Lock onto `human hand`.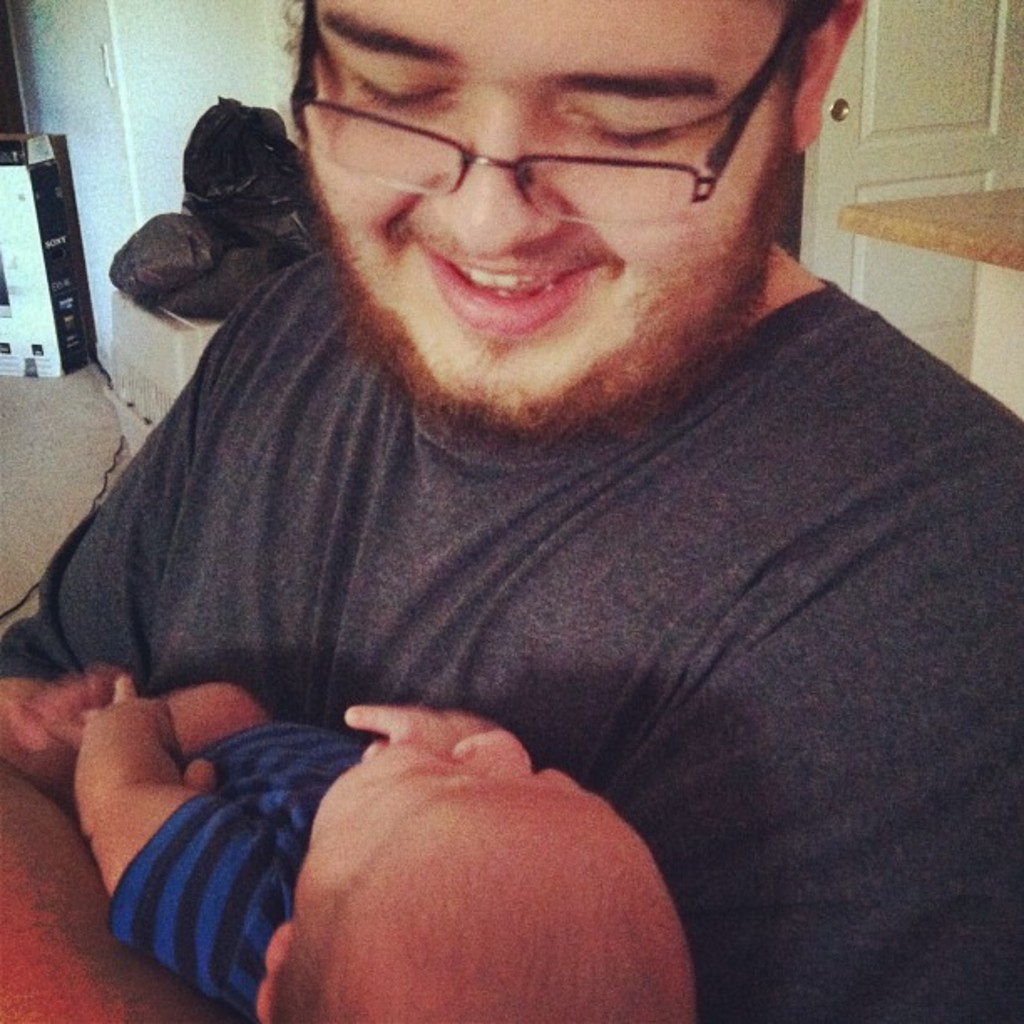
Locked: x1=79 y1=676 x2=179 y2=743.
